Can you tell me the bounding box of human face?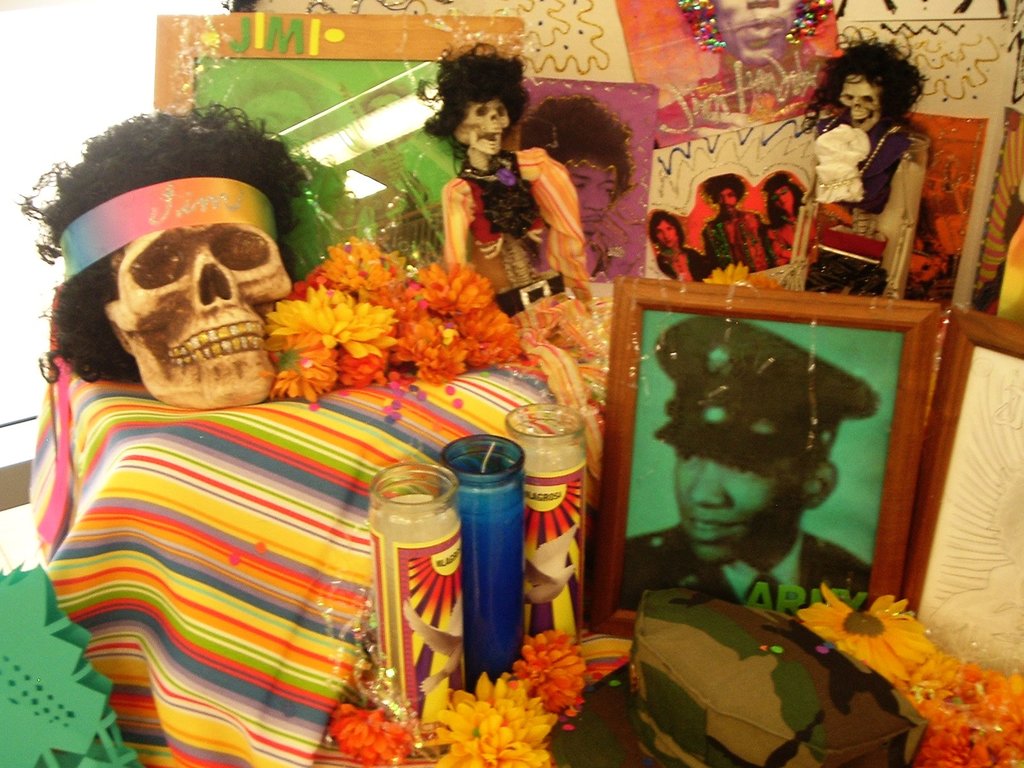
rect(712, 0, 800, 65).
